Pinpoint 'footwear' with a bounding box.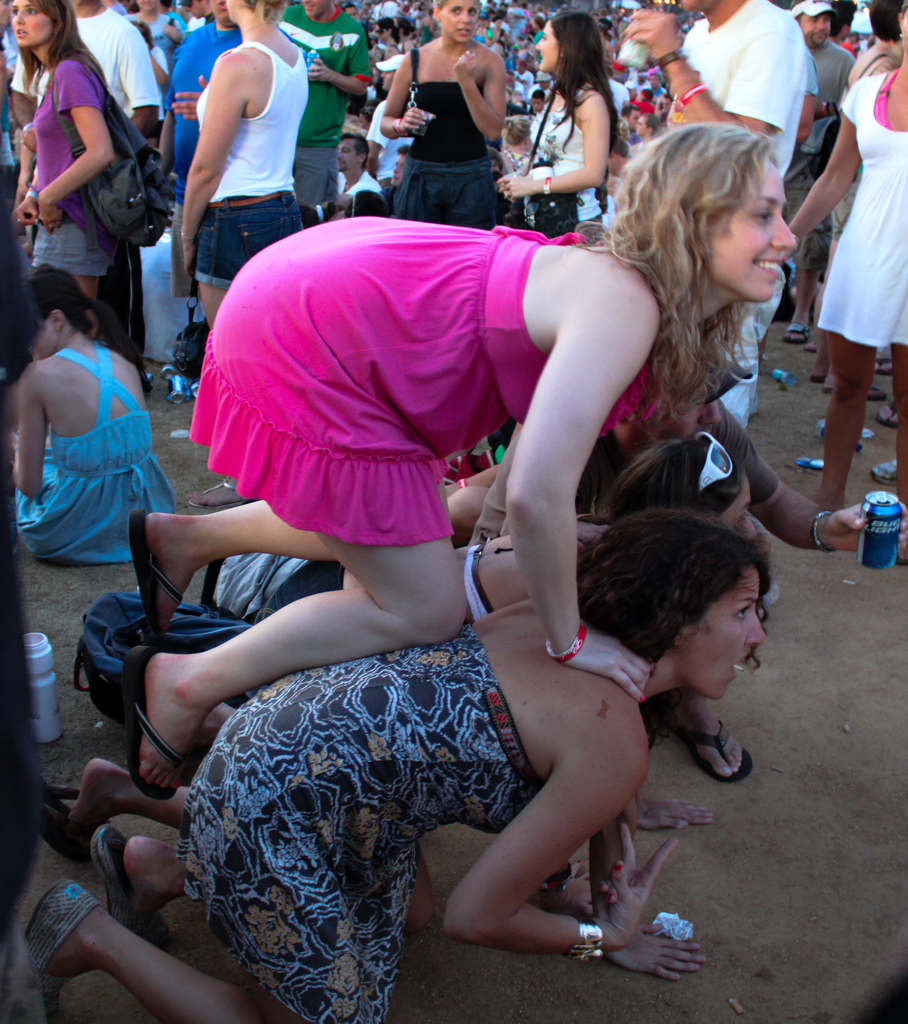
<region>17, 879, 102, 1023</region>.
